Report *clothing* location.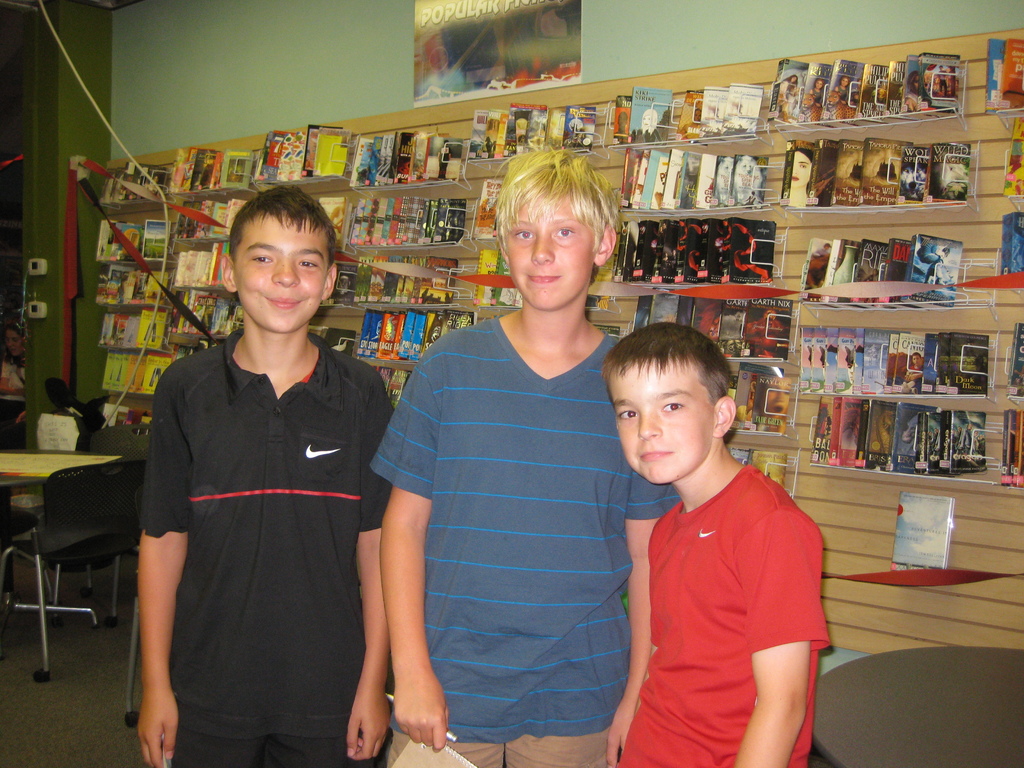
Report: 140 328 394 767.
